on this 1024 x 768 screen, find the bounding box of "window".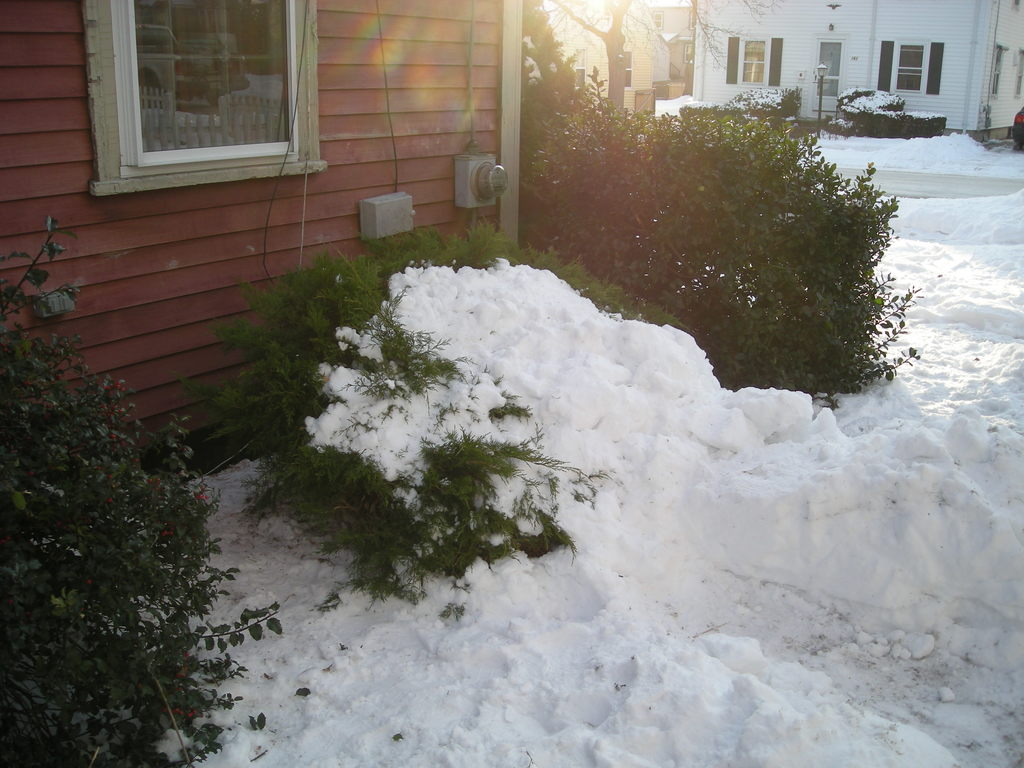
Bounding box: bbox=(879, 35, 950, 95).
